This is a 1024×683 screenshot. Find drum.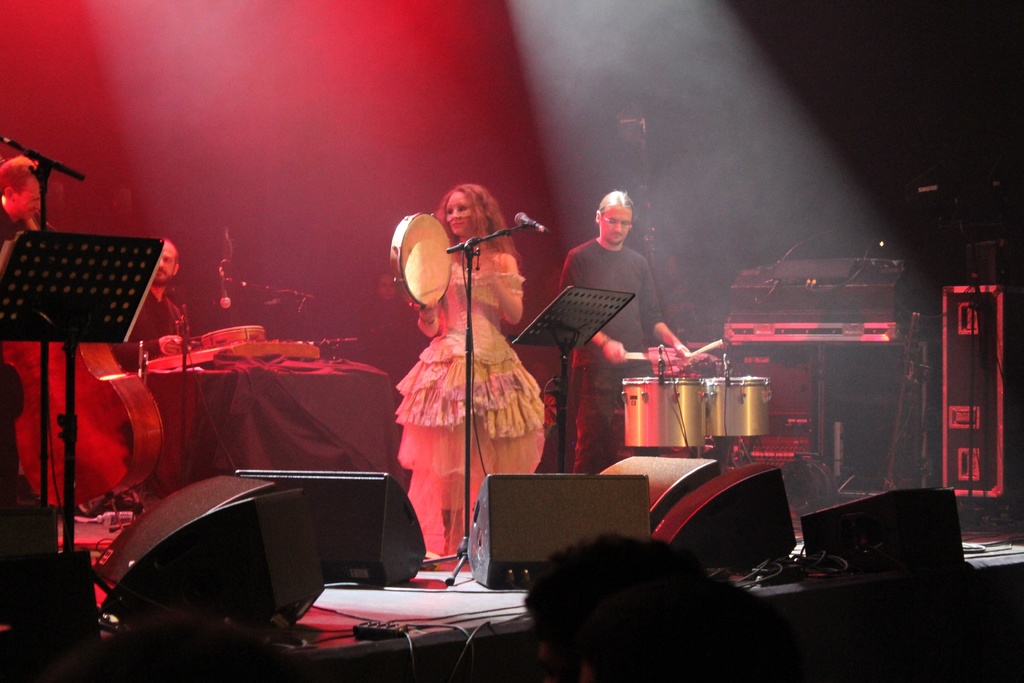
Bounding box: bbox=(703, 375, 772, 435).
